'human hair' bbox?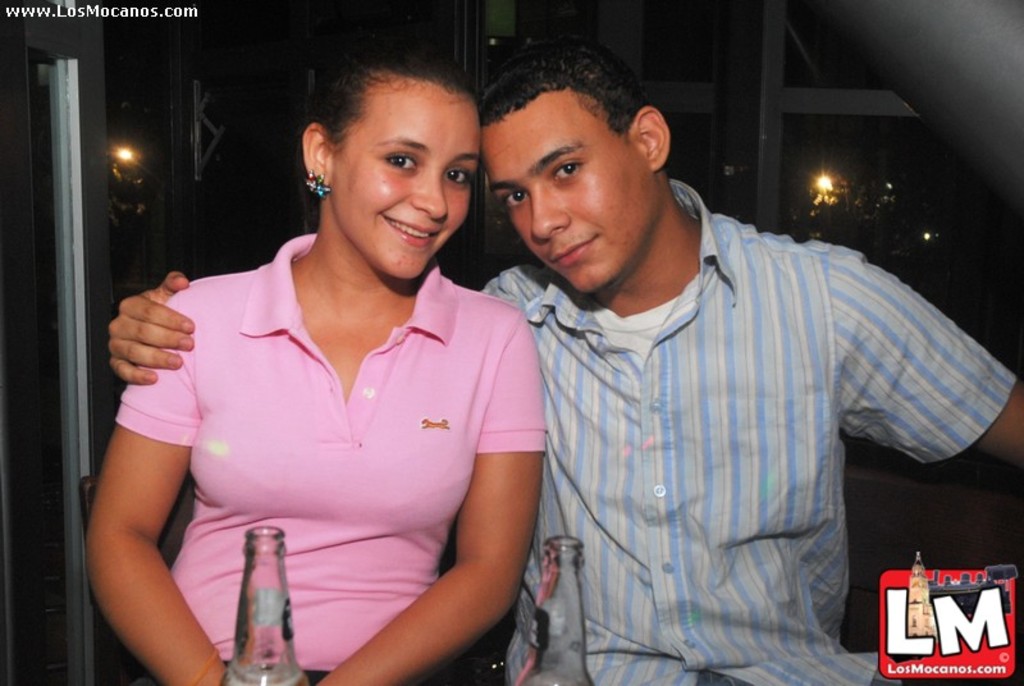
[303, 31, 463, 154]
